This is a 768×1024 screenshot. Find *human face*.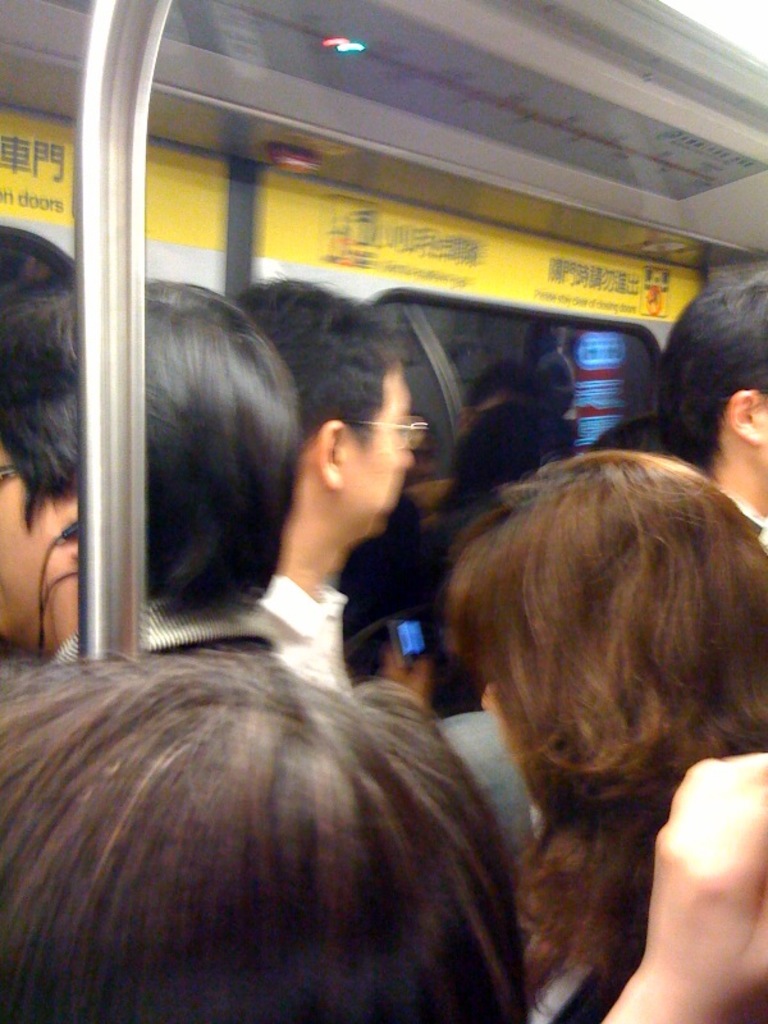
Bounding box: bbox=(0, 443, 64, 639).
